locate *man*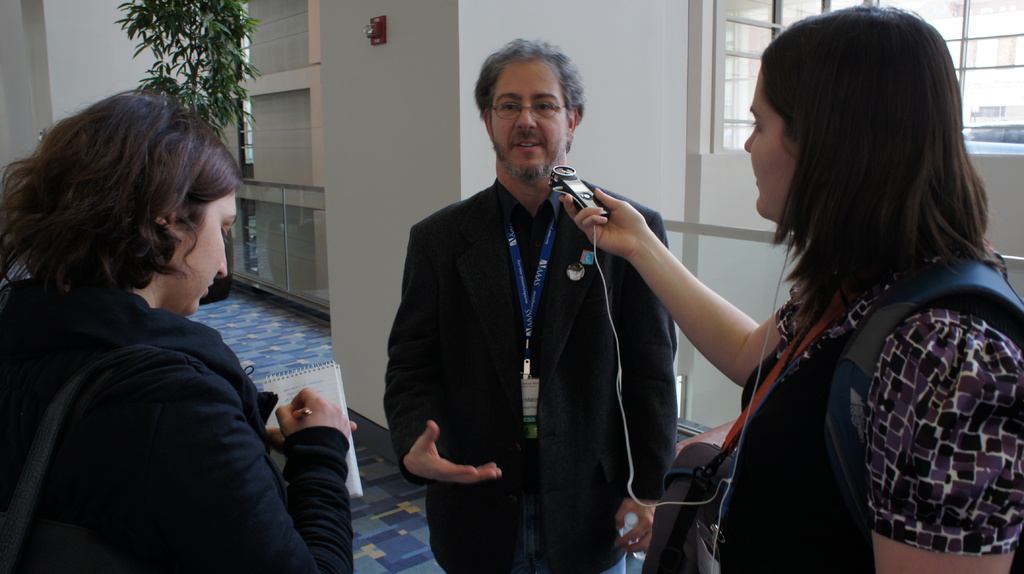
crop(373, 29, 682, 571)
